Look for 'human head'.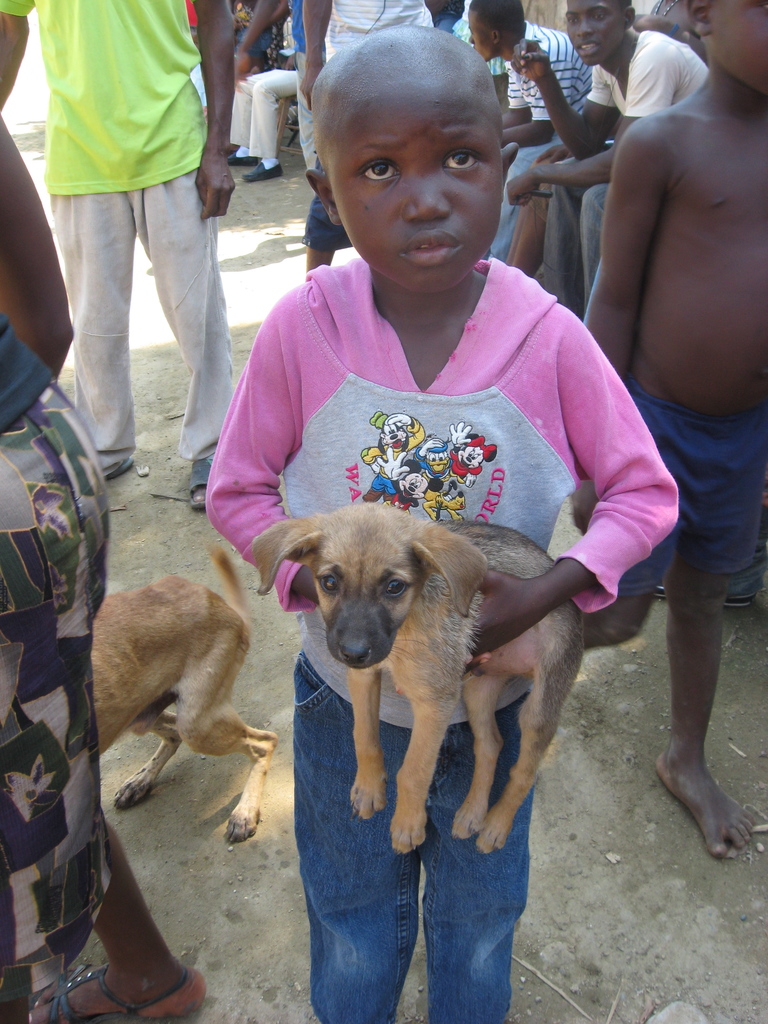
Found: (left=688, top=1, right=767, bottom=97).
